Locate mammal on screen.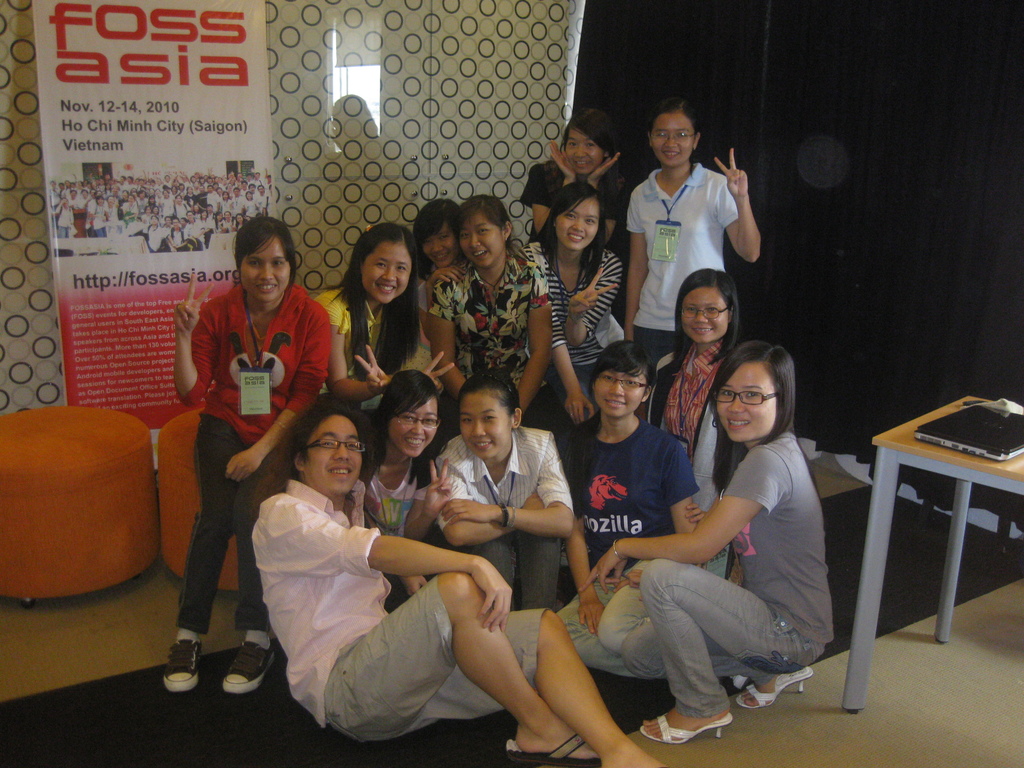
On screen at (left=620, top=92, right=768, bottom=371).
